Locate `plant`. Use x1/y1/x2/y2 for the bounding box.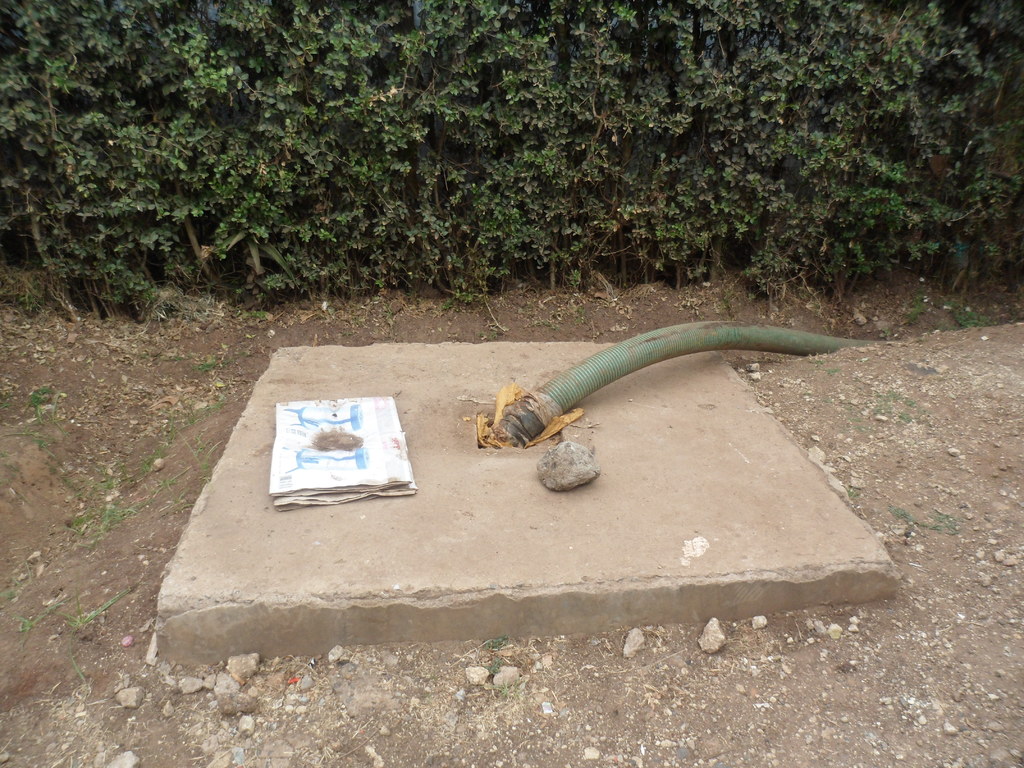
845/485/867/502.
